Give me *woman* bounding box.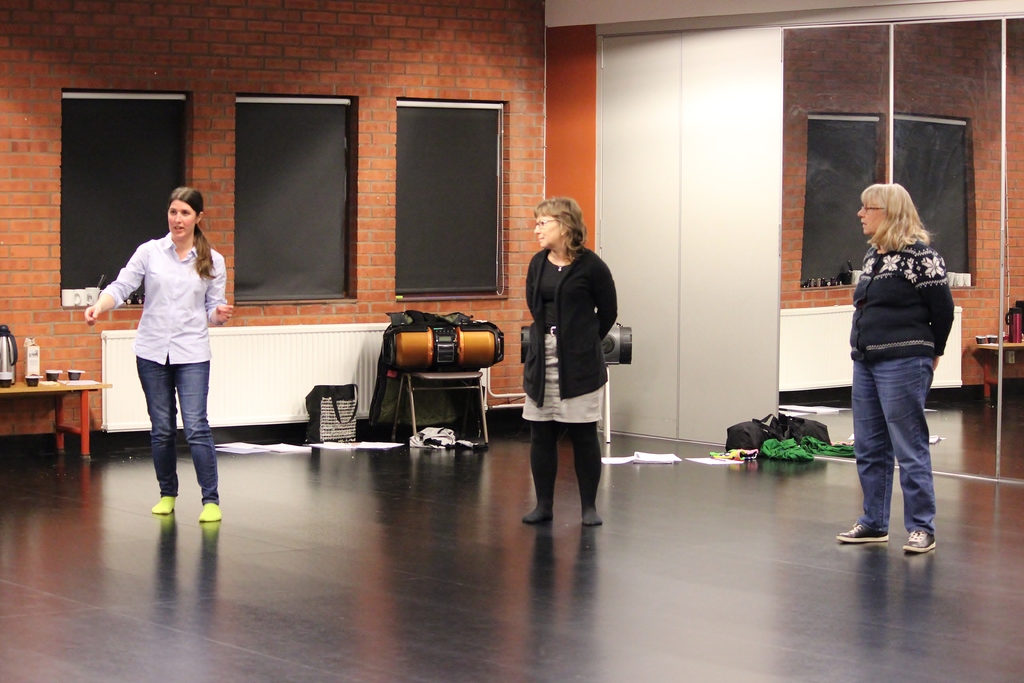
520/193/632/538.
